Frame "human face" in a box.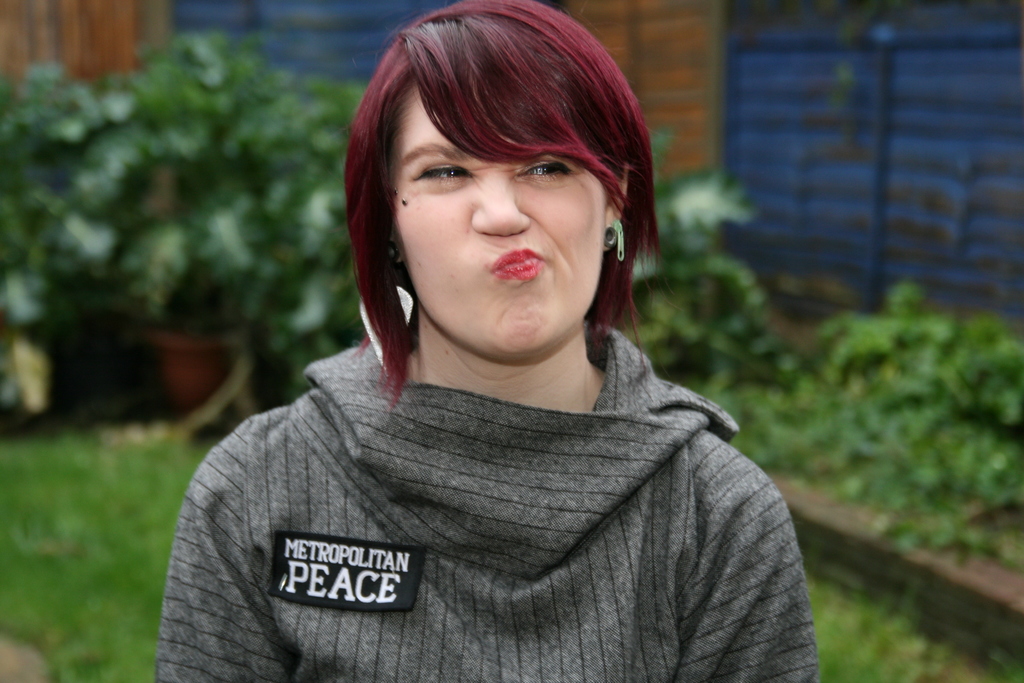
395:85:606:358.
